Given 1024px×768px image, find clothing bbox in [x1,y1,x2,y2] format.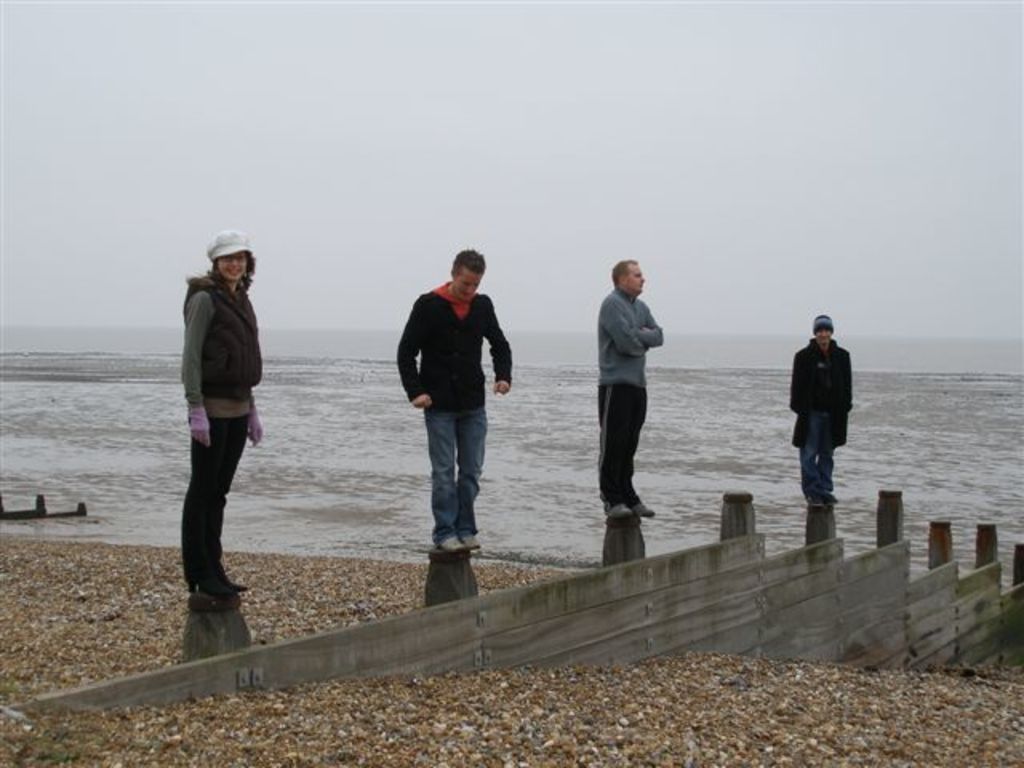
[387,283,522,544].
